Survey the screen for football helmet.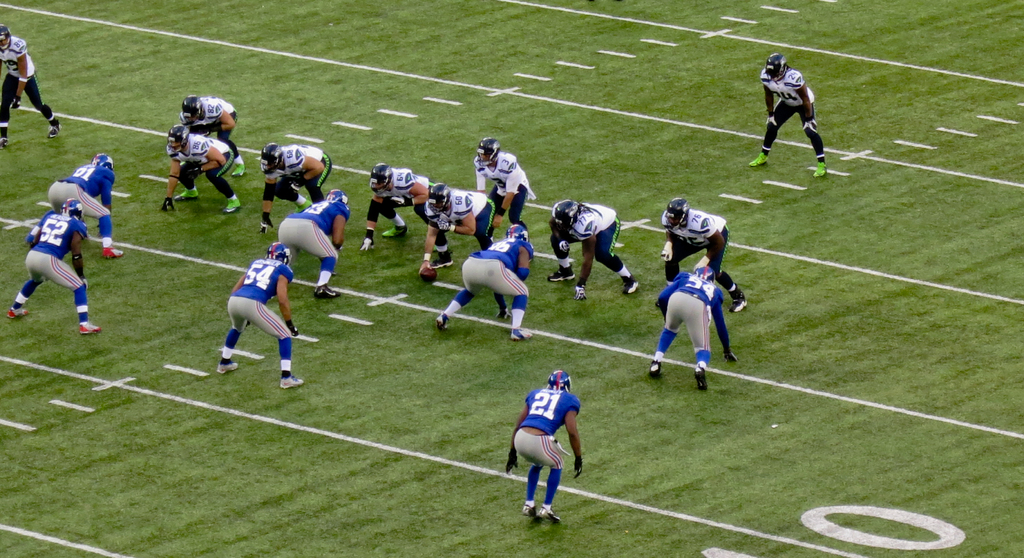
Survey found: box=[765, 54, 787, 84].
